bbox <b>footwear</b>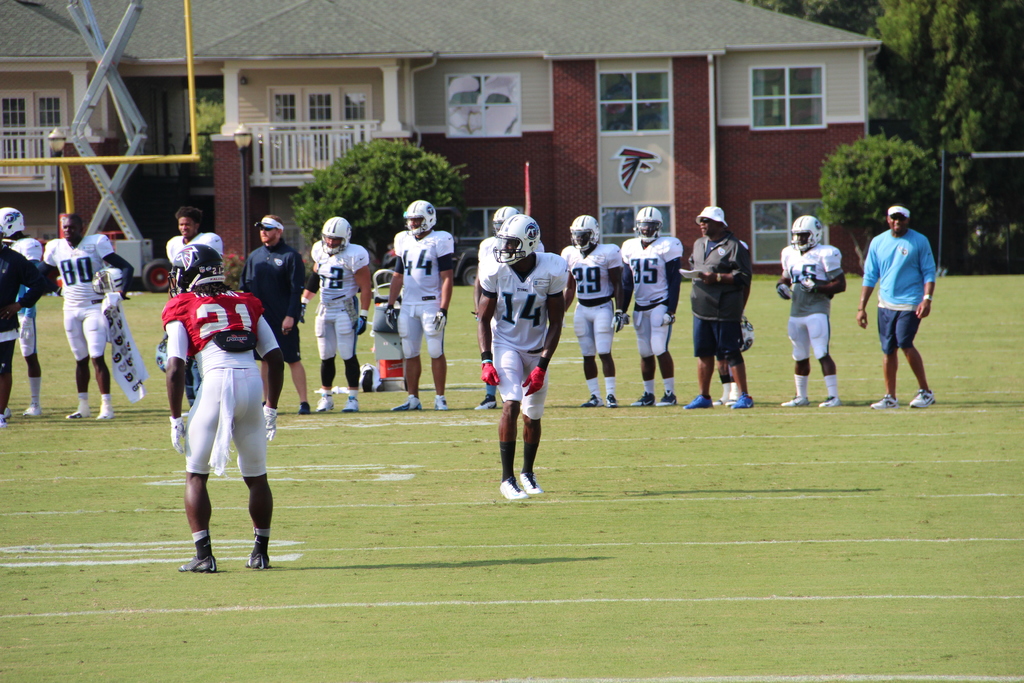
<bbox>817, 394, 842, 409</bbox>
